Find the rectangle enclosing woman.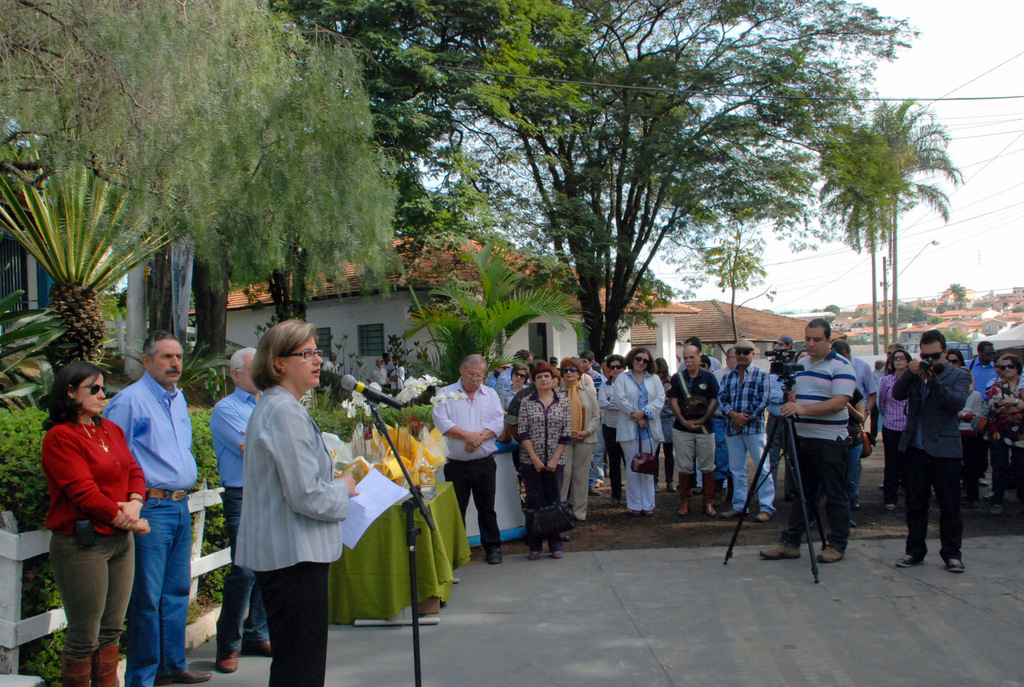
[left=522, top=366, right=573, bottom=564].
